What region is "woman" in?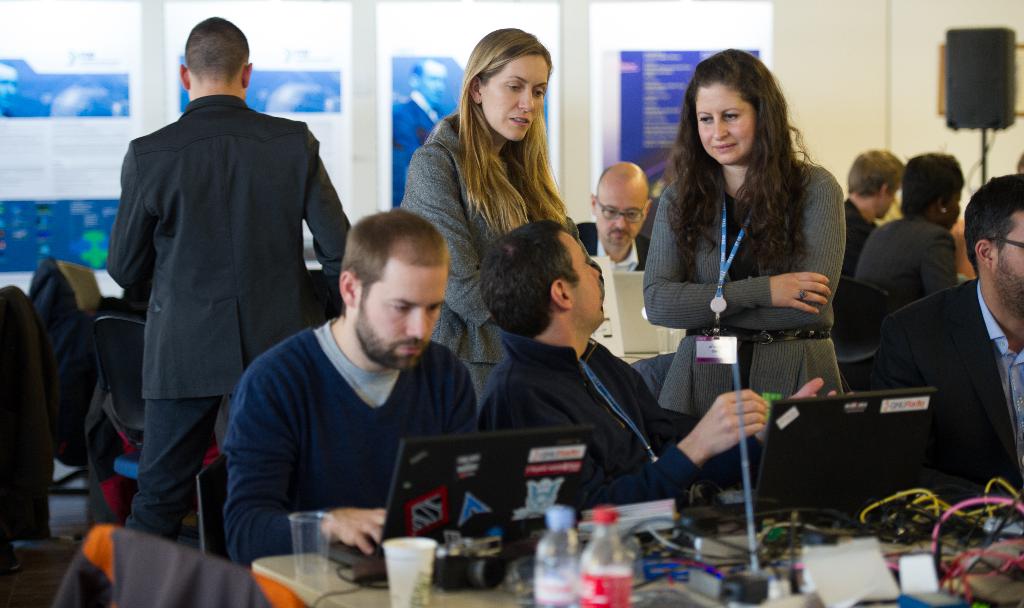
Rect(397, 24, 575, 404).
